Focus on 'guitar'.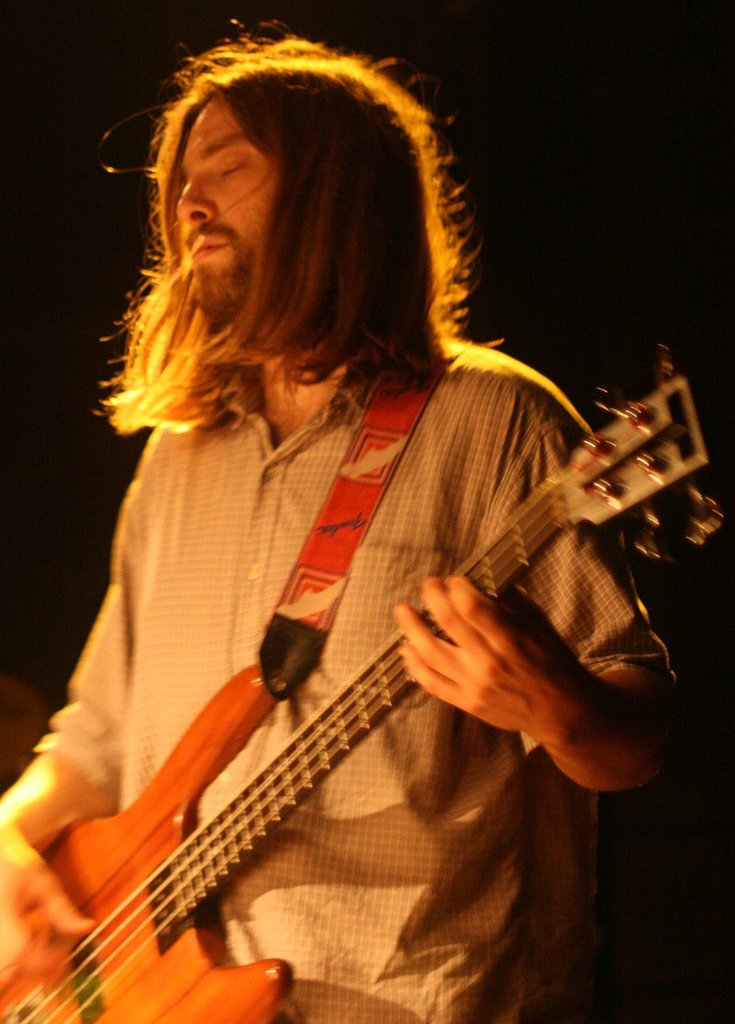
Focused at 37,475,647,1015.
